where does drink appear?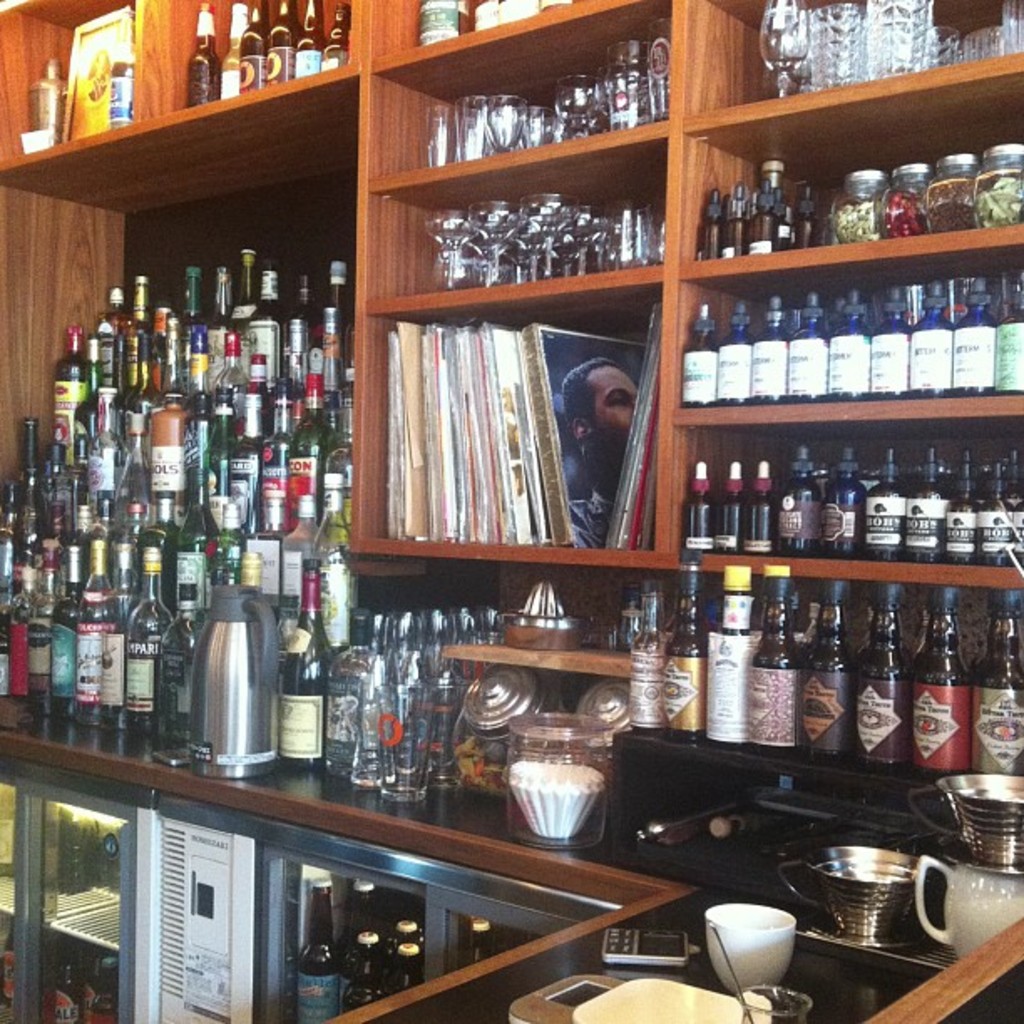
Appears at <box>100,293,137,390</box>.
